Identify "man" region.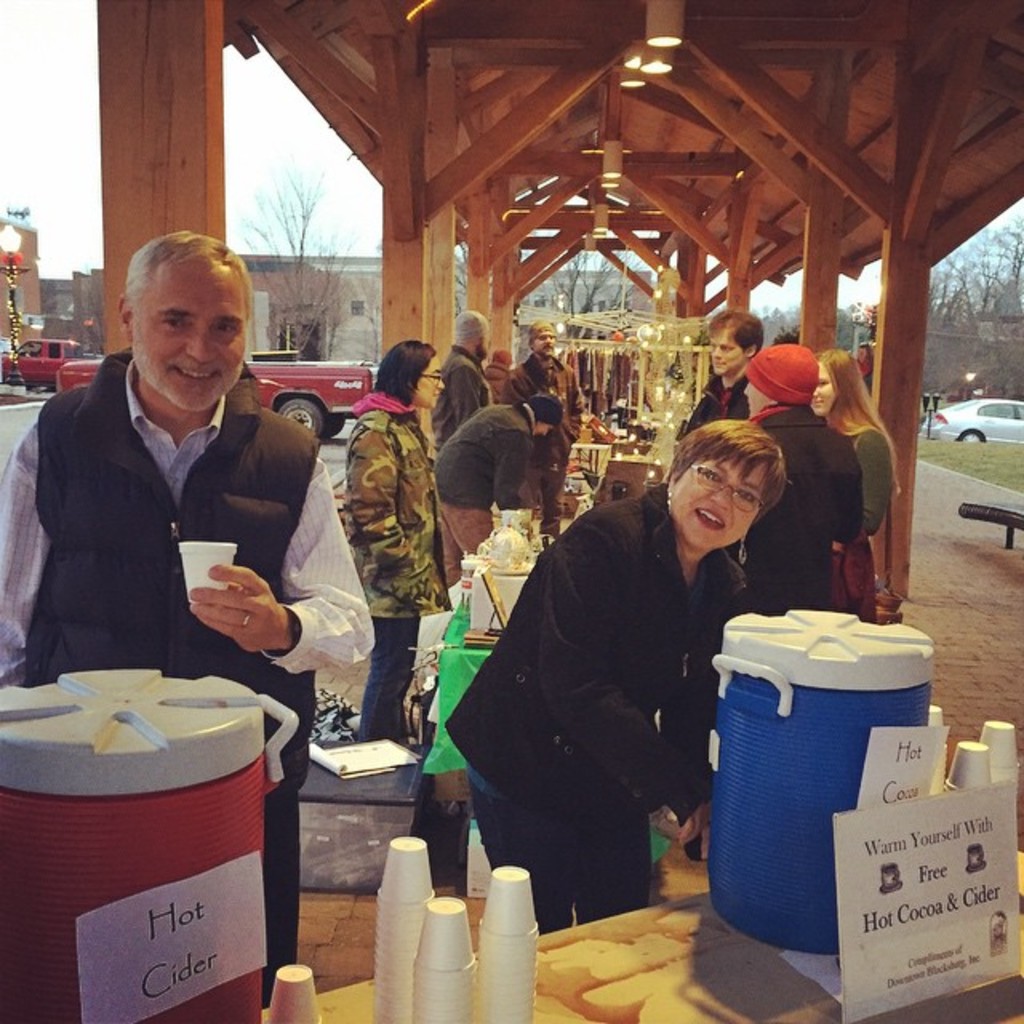
Region: <bbox>482, 339, 514, 398</bbox>.
